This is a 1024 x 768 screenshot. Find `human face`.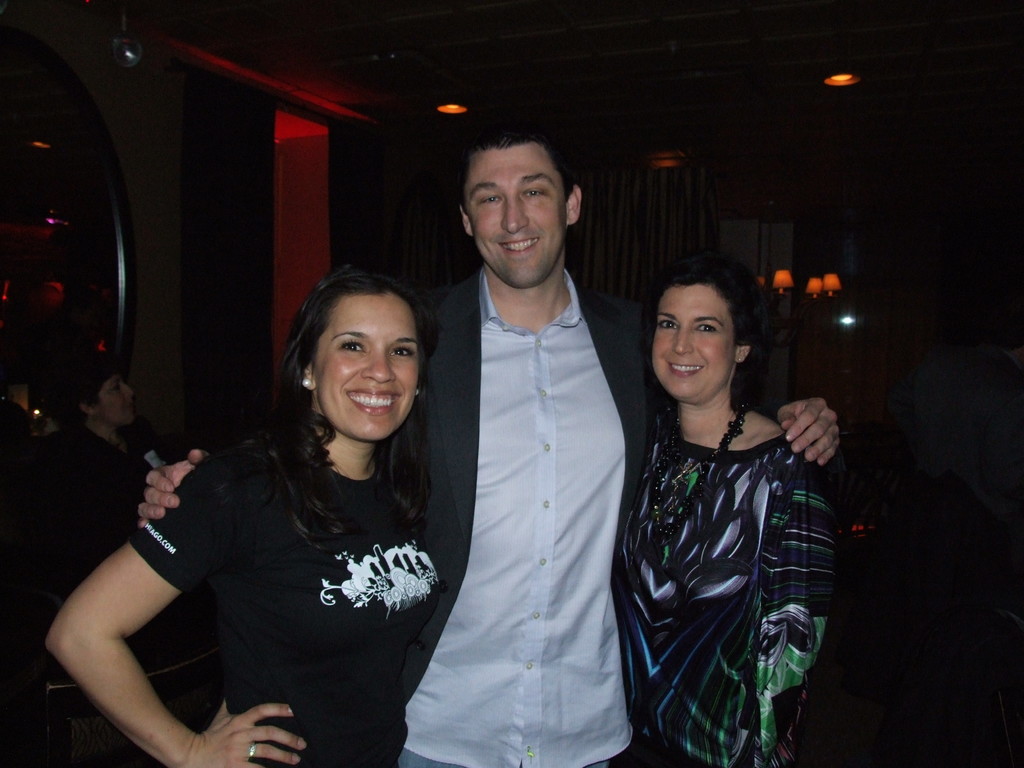
Bounding box: crop(646, 282, 747, 408).
